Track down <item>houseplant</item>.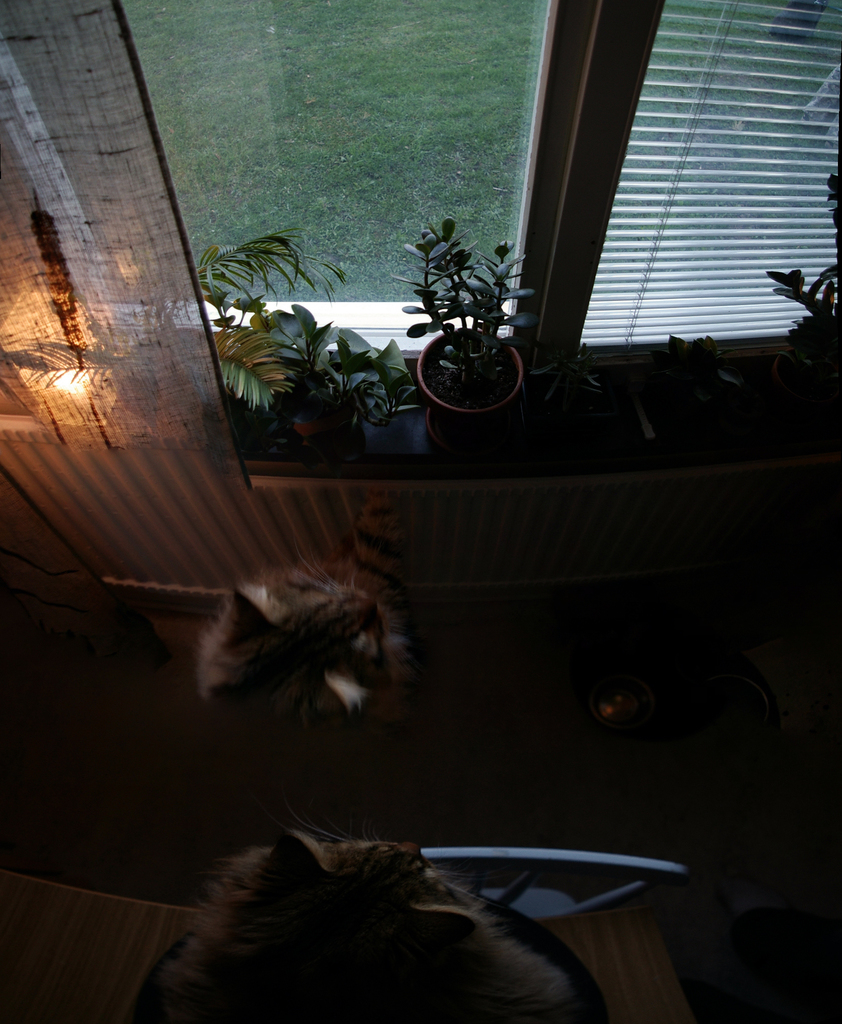
Tracked to 761:168:841:396.
